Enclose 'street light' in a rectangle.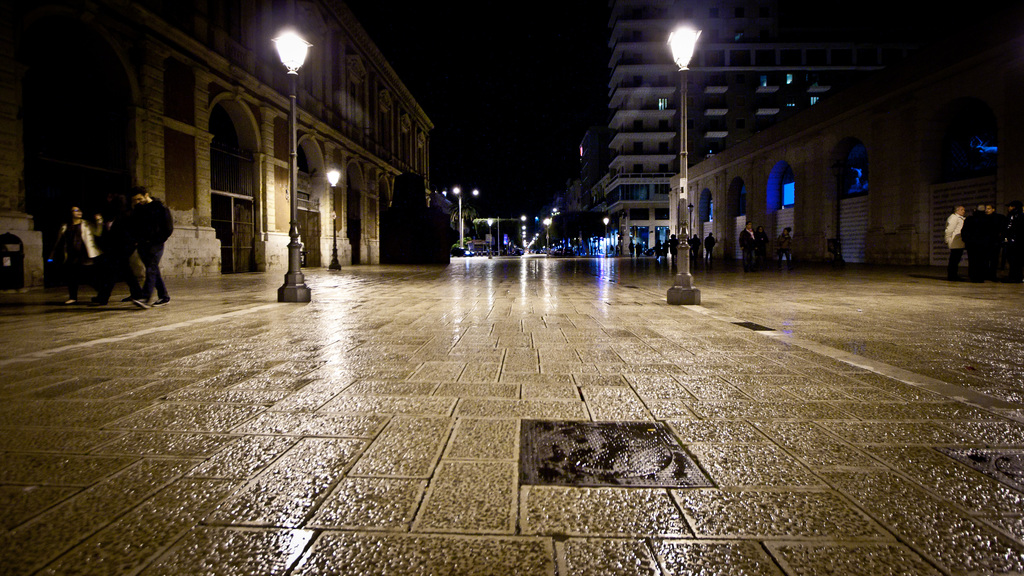
x1=662, y1=20, x2=714, y2=306.
